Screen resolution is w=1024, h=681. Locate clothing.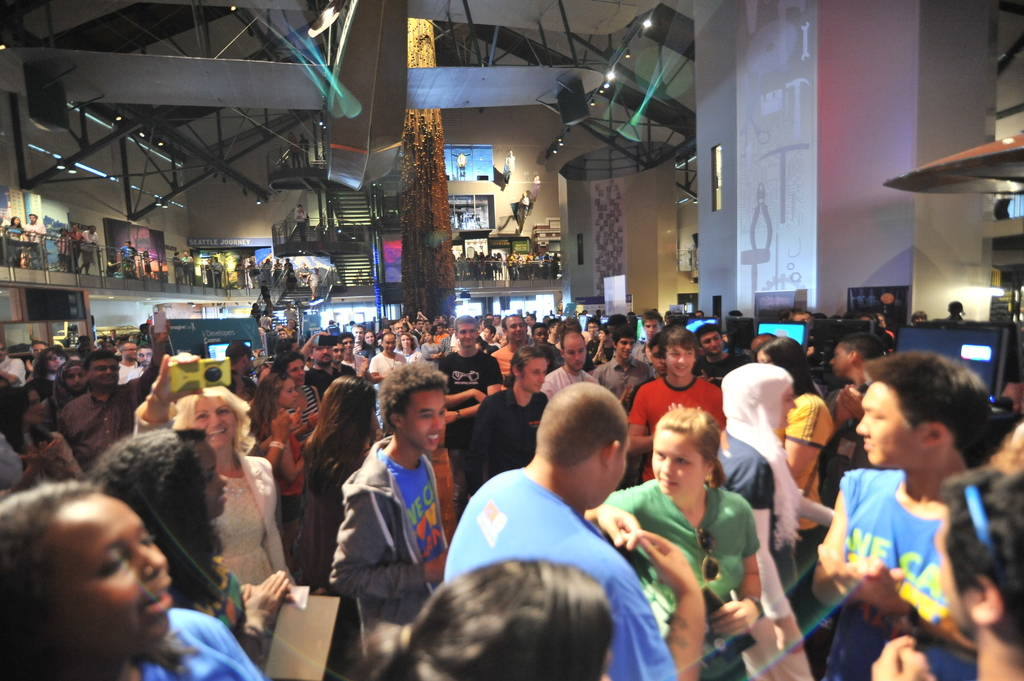
x1=293, y1=438, x2=372, y2=638.
